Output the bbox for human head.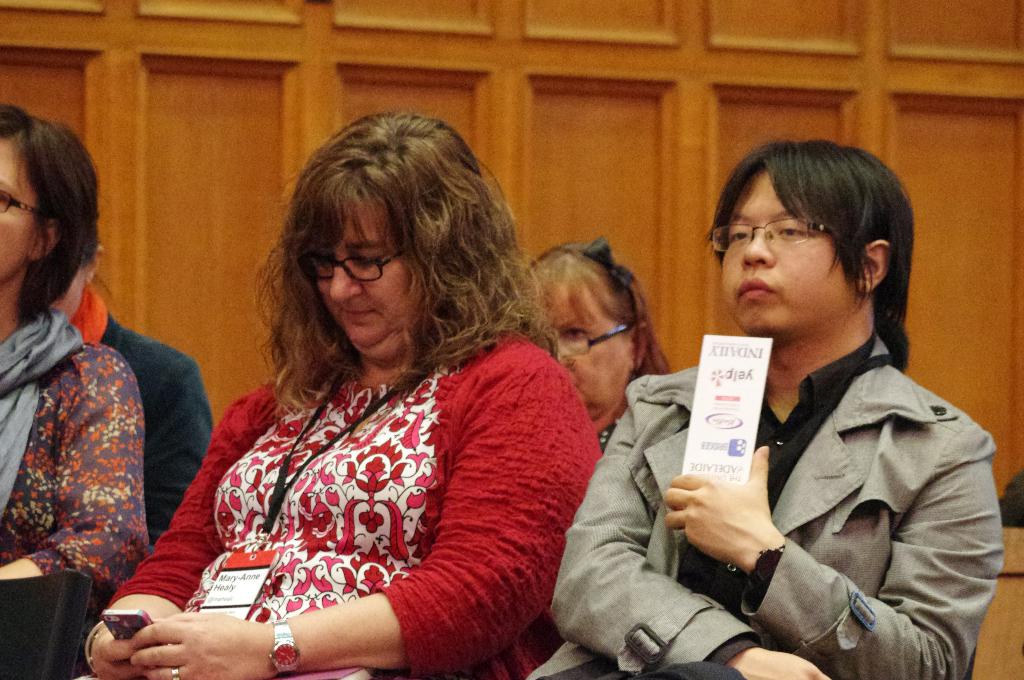
<region>523, 259, 641, 419</region>.
